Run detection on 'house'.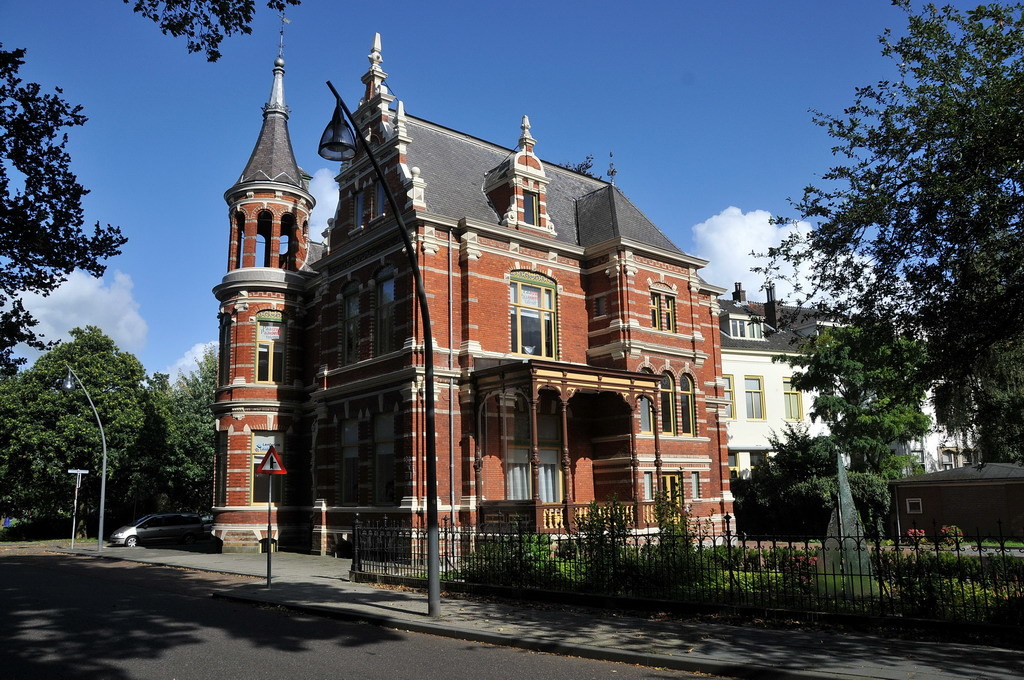
Result: (209,14,745,555).
